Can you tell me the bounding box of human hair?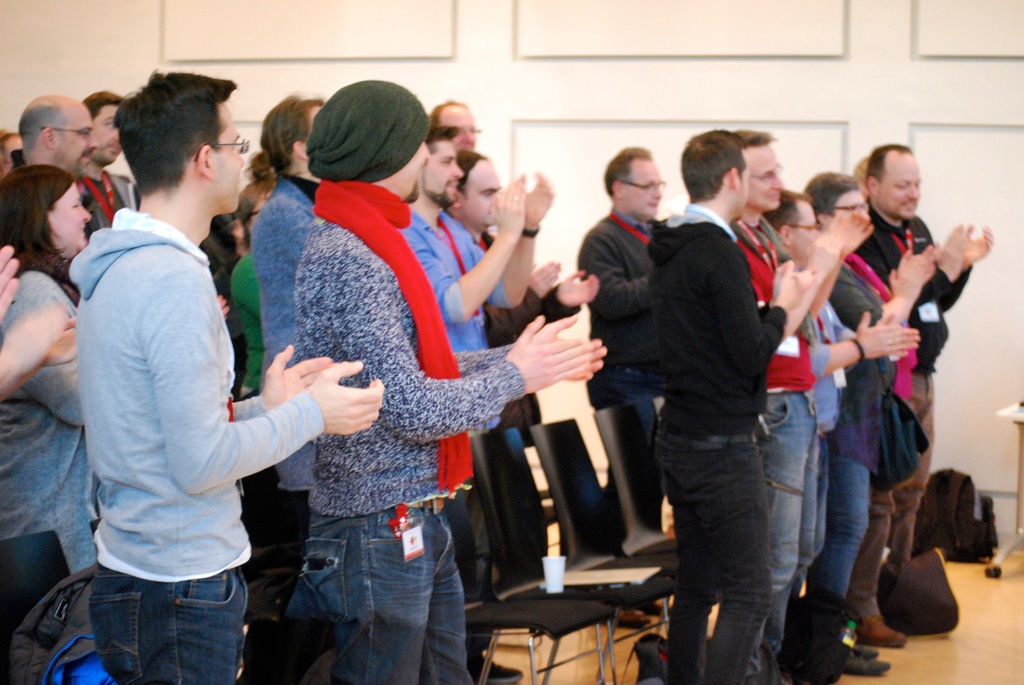
Rect(103, 75, 237, 215).
